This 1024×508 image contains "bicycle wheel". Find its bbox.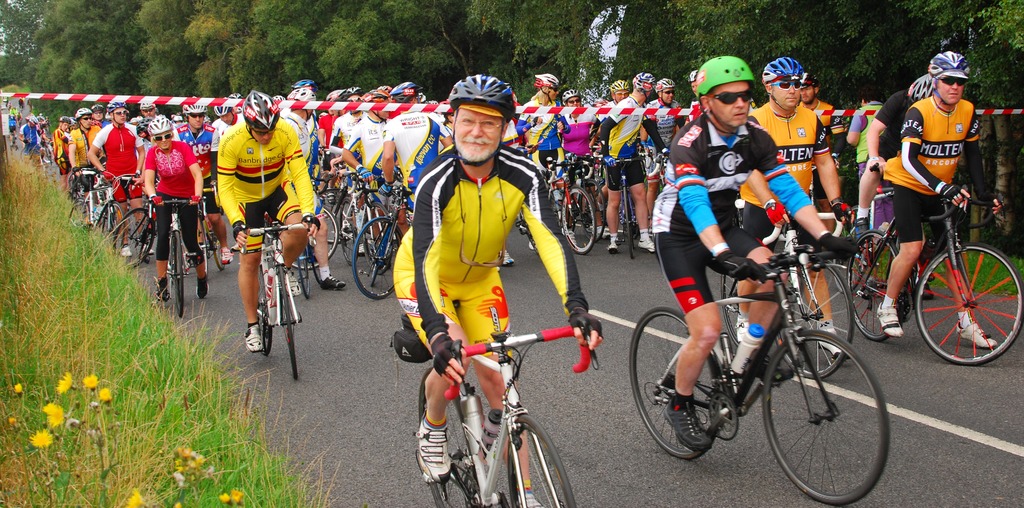
503,421,587,507.
